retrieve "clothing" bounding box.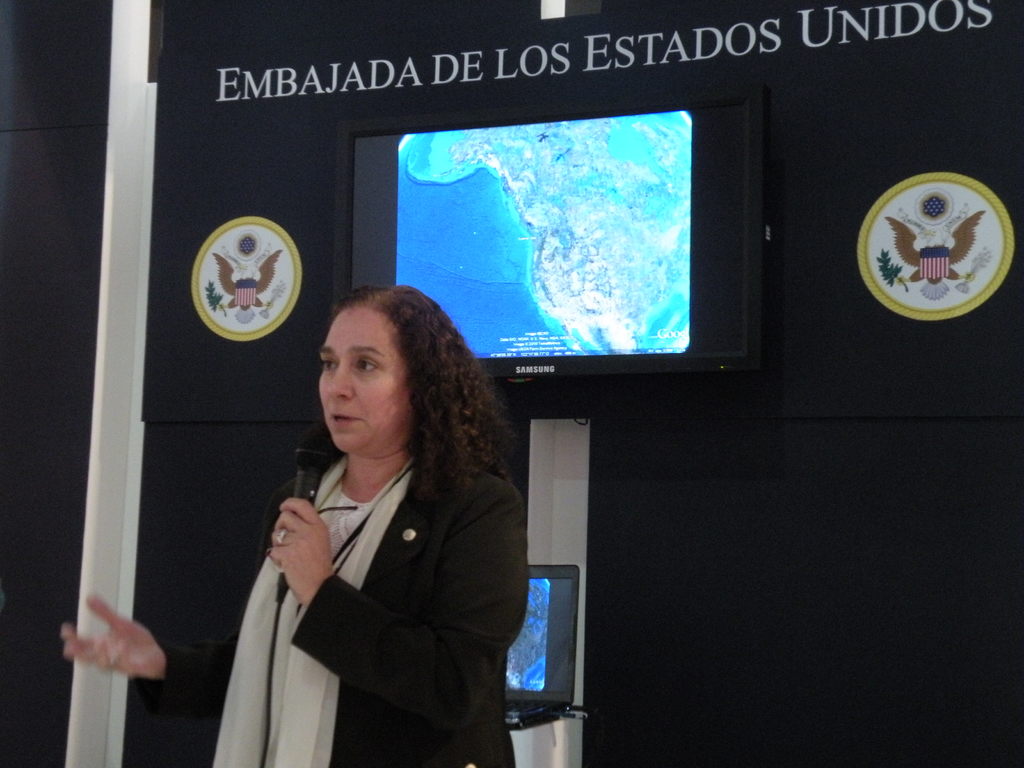
Bounding box: select_region(211, 376, 535, 763).
